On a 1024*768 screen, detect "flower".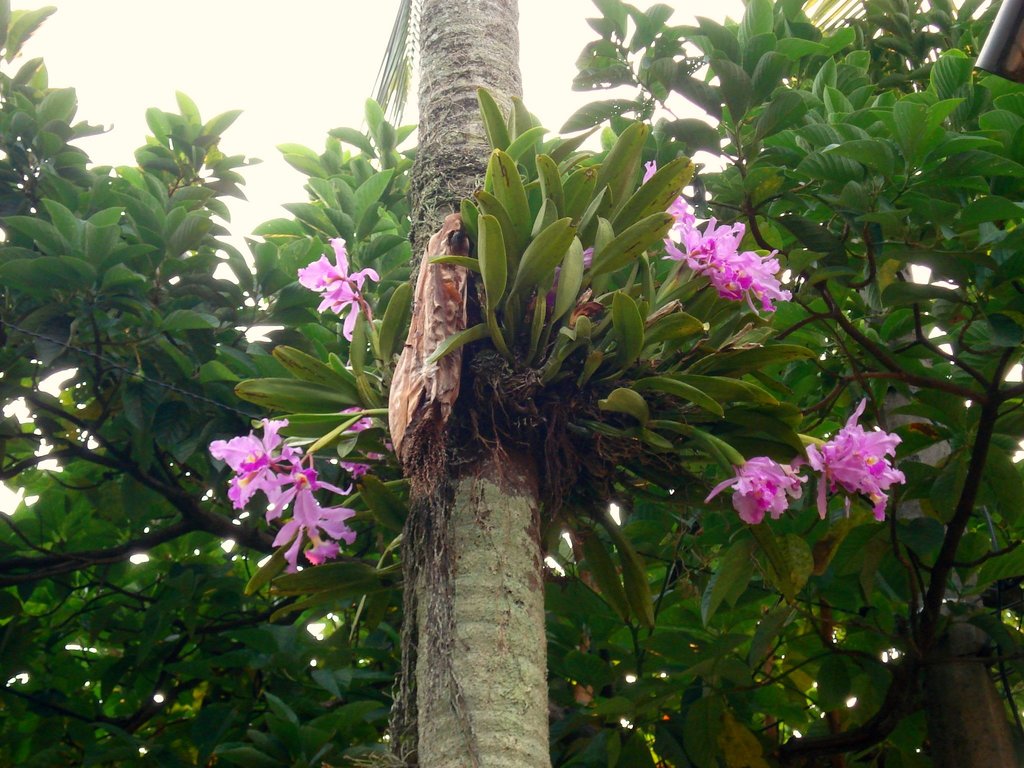
(661,209,790,321).
